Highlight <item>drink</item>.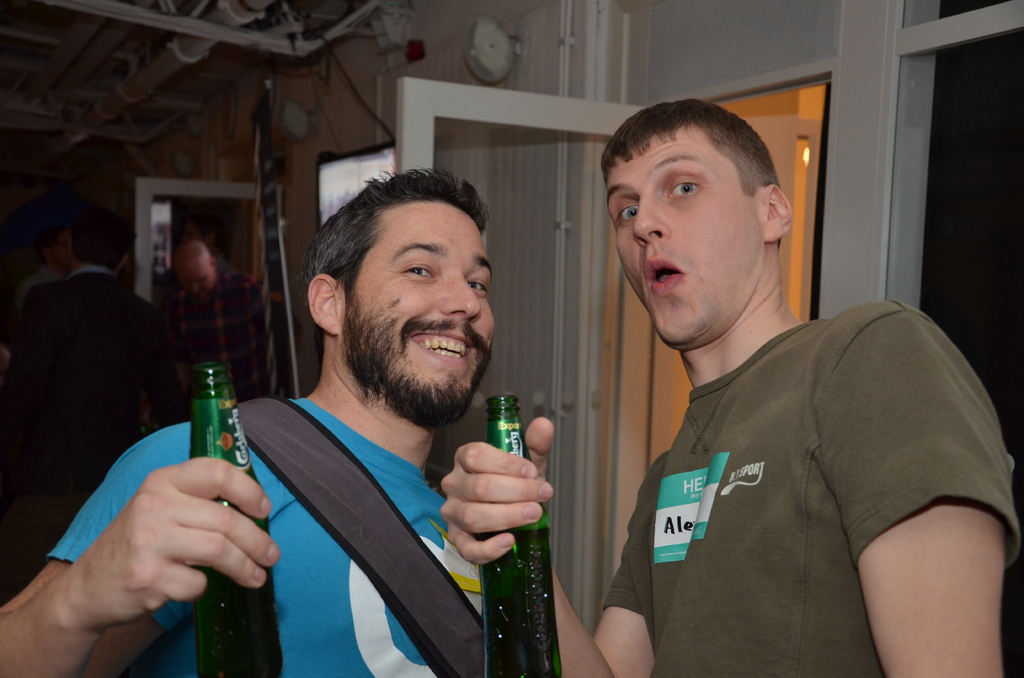
Highlighted region: left=477, top=508, right=566, bottom=677.
